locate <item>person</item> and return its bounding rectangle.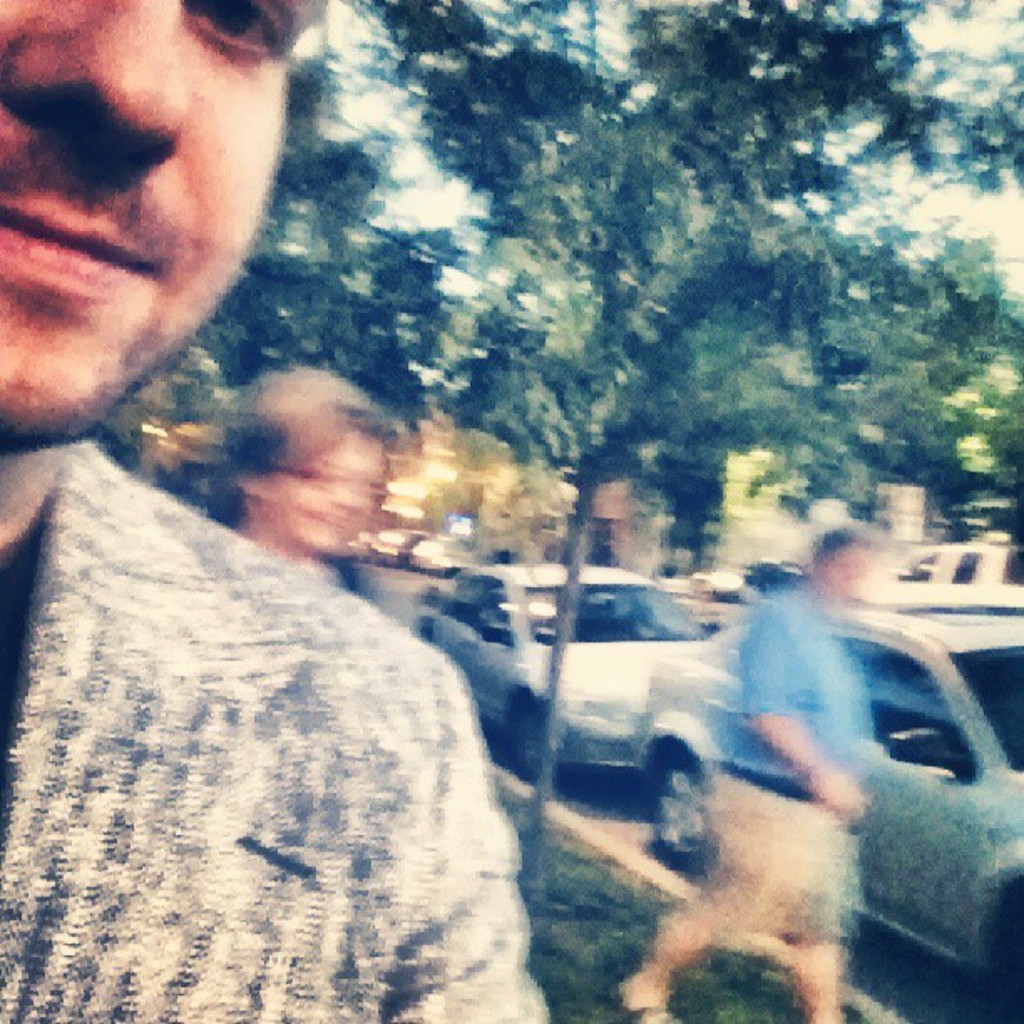
{"x1": 0, "y1": 0, "x2": 554, "y2": 1022}.
